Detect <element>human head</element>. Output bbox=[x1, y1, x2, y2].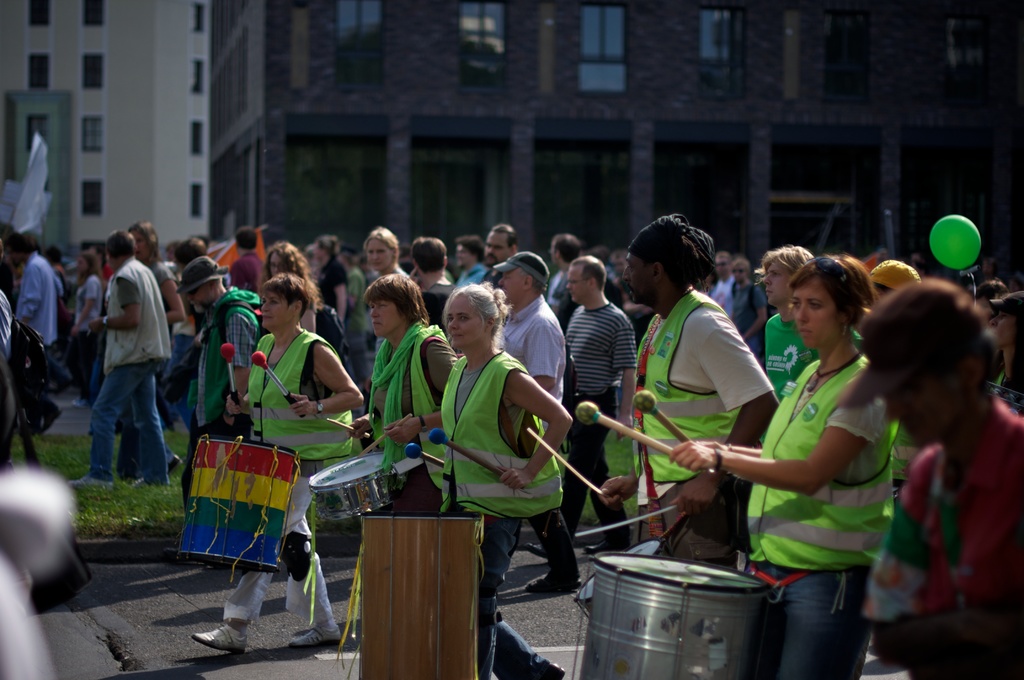
bbox=[548, 234, 579, 269].
